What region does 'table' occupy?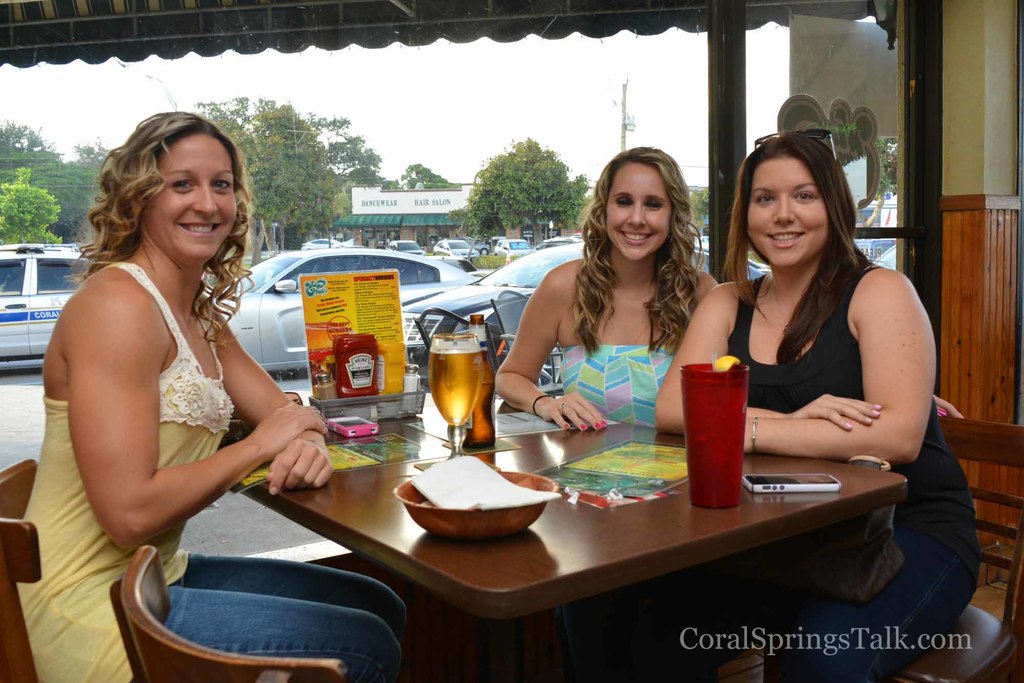
254:387:908:682.
